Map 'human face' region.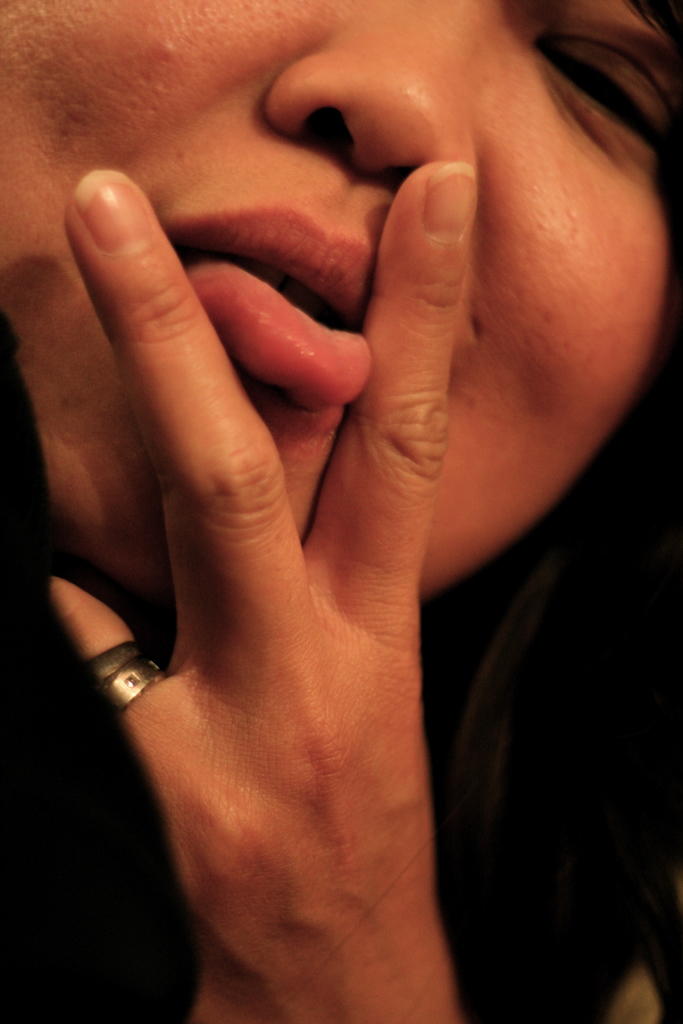
Mapped to bbox=(0, 0, 682, 614).
